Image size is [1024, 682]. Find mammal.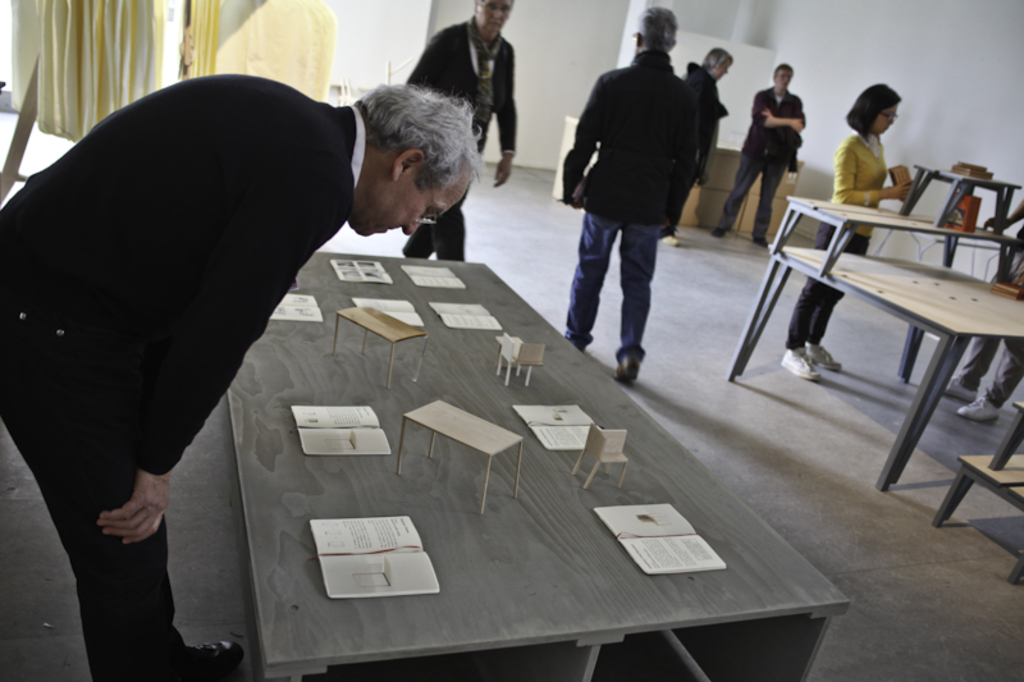
box=[774, 82, 909, 374].
